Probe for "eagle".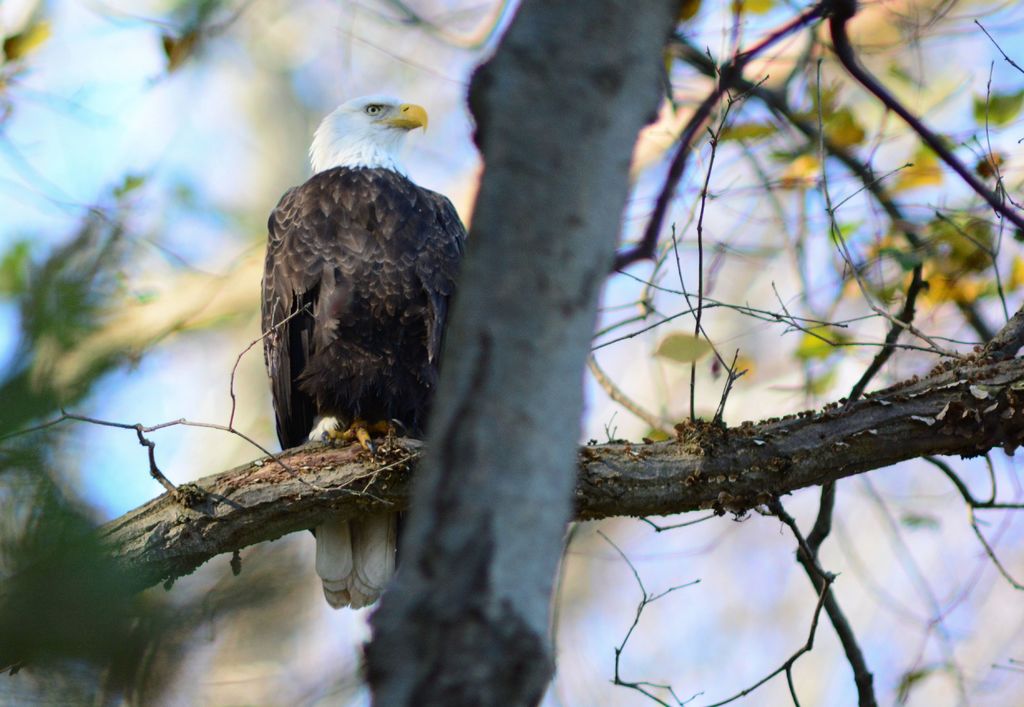
Probe result: 260 91 469 616.
